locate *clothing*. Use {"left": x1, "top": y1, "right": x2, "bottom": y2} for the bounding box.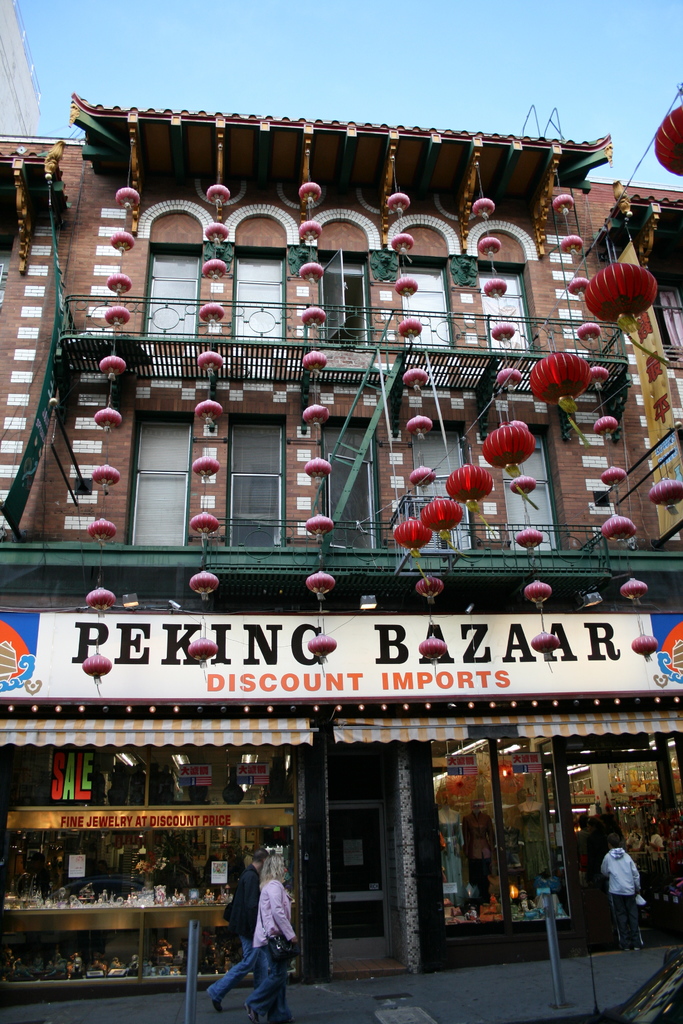
{"left": 210, "top": 870, "right": 268, "bottom": 1014}.
